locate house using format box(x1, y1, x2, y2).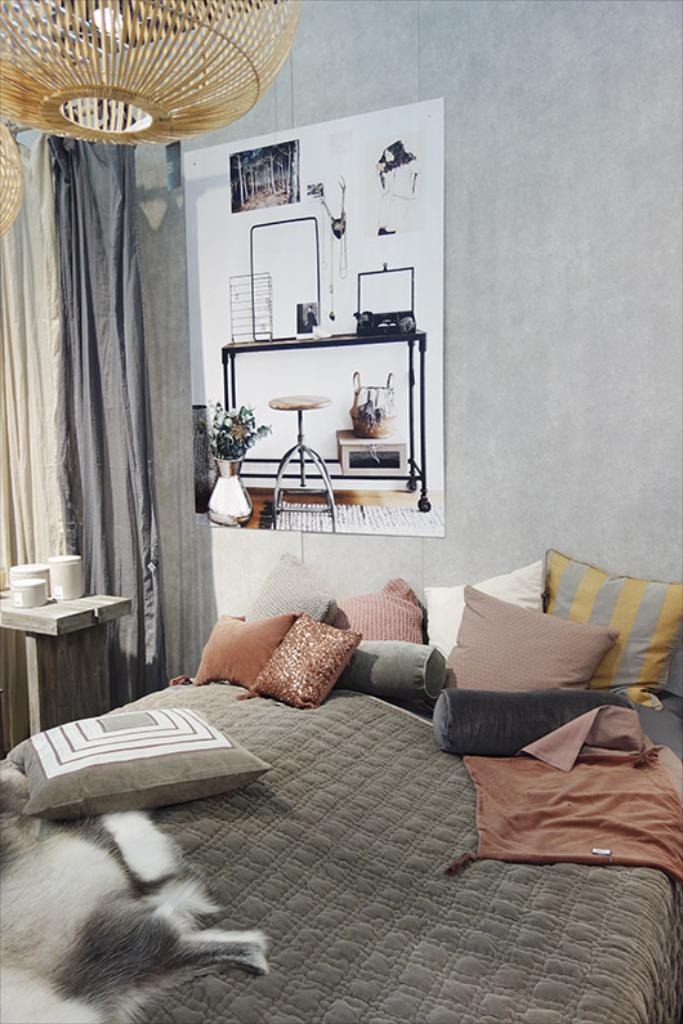
box(0, 23, 628, 1009).
